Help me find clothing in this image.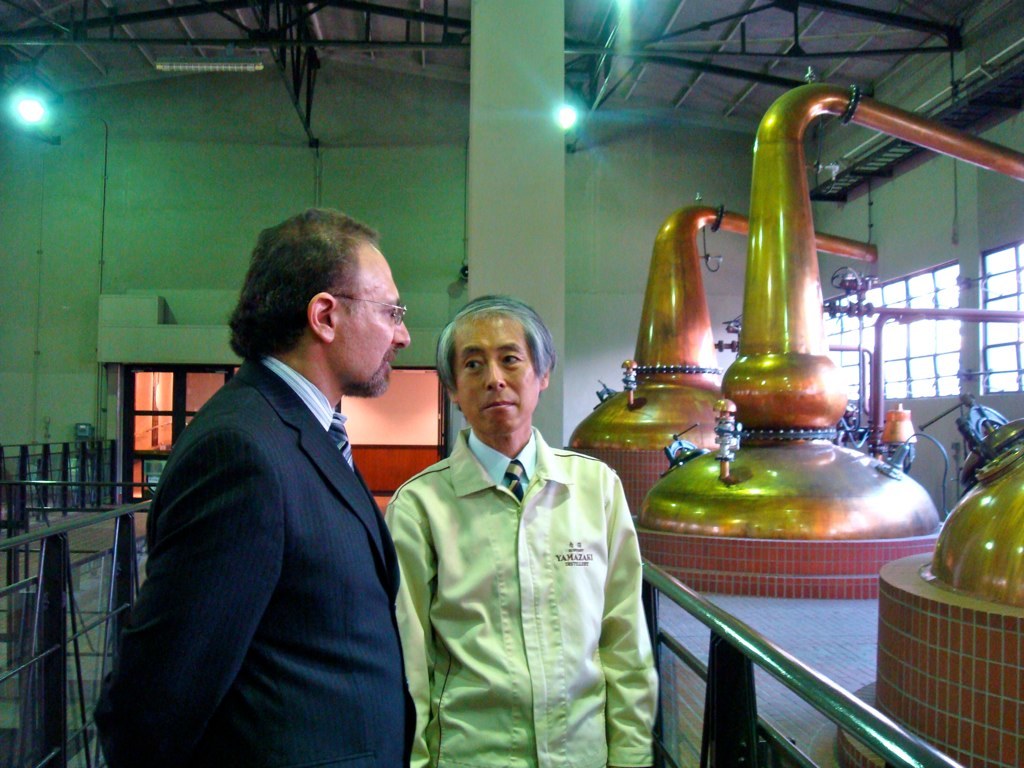
Found it: (x1=86, y1=341, x2=427, y2=764).
